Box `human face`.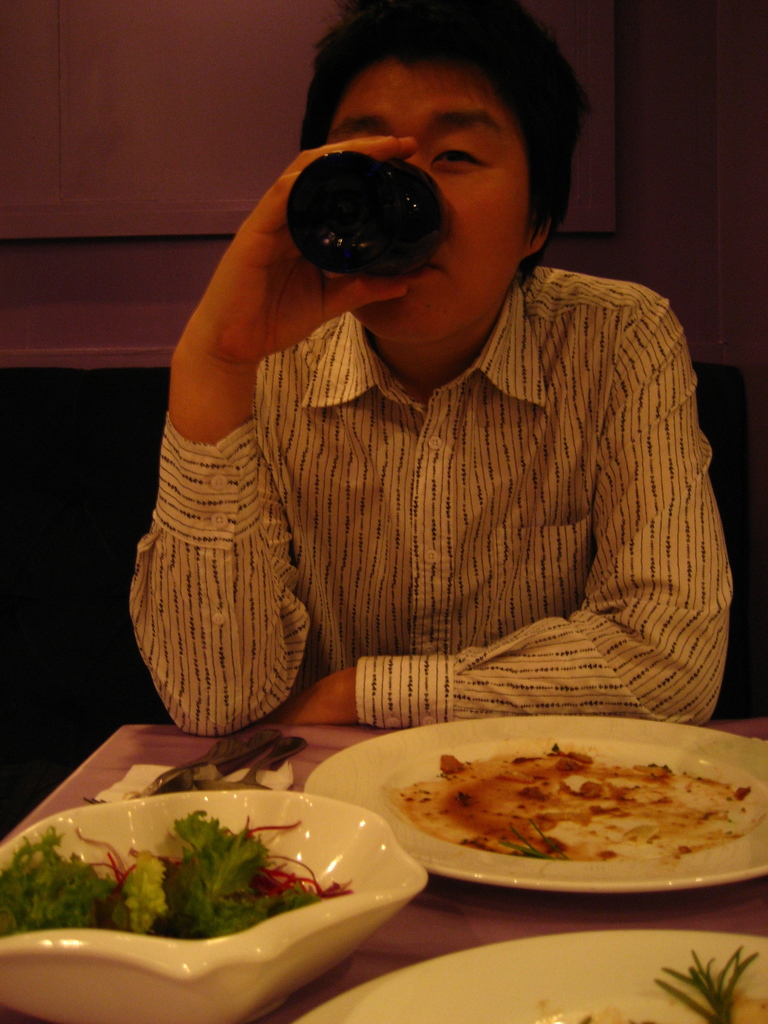
324, 56, 530, 355.
